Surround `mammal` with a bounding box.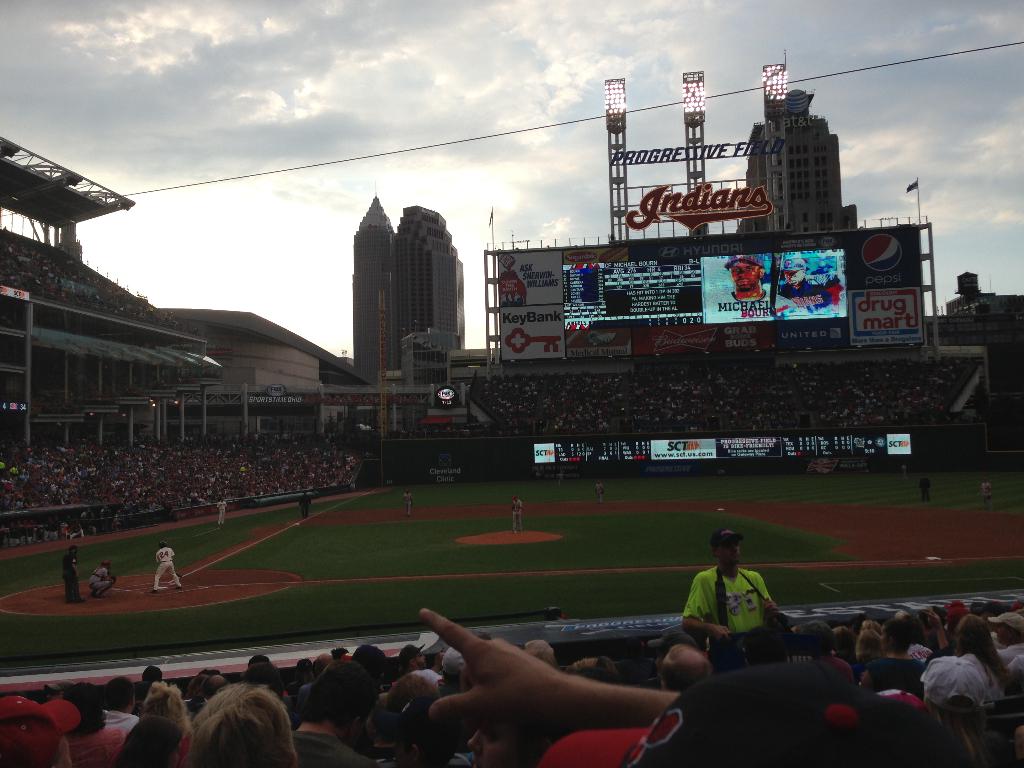
[717,257,767,315].
